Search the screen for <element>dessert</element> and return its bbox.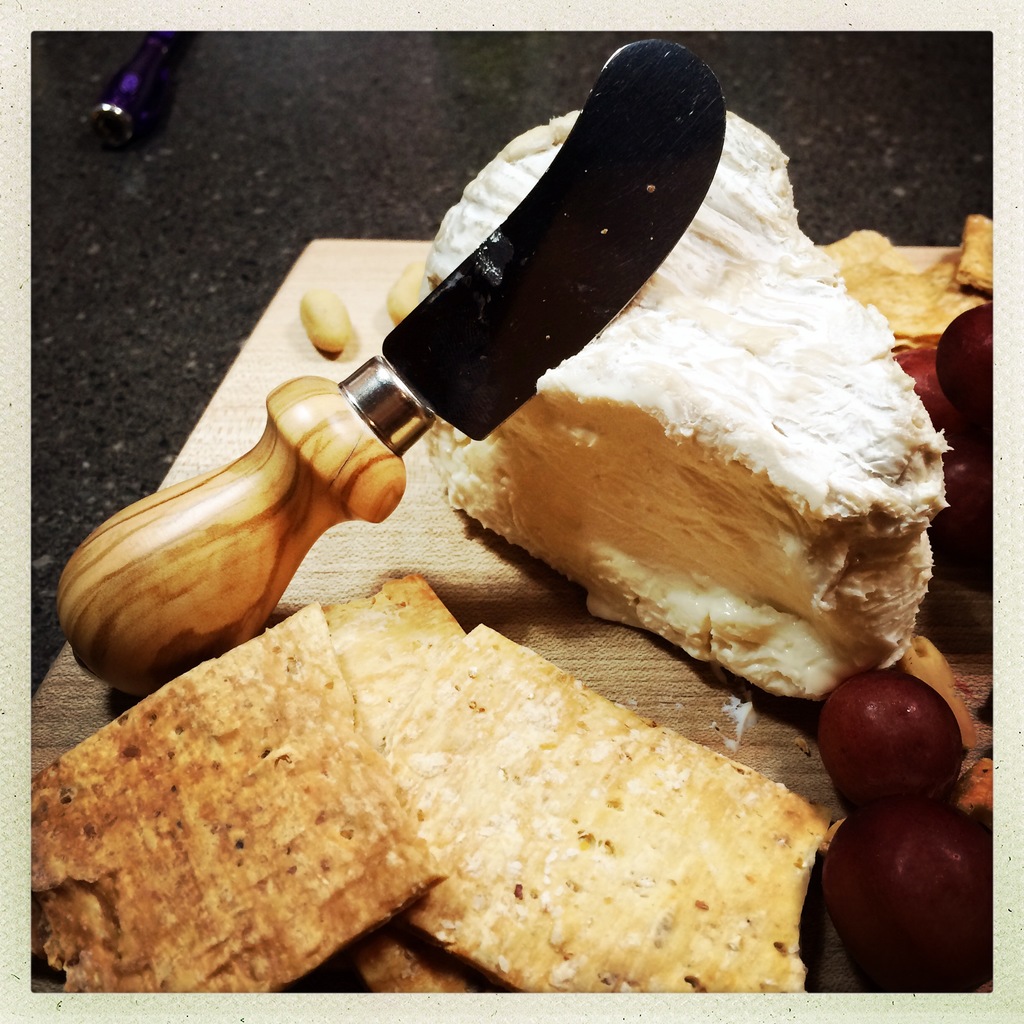
Found: detection(367, 163, 967, 721).
